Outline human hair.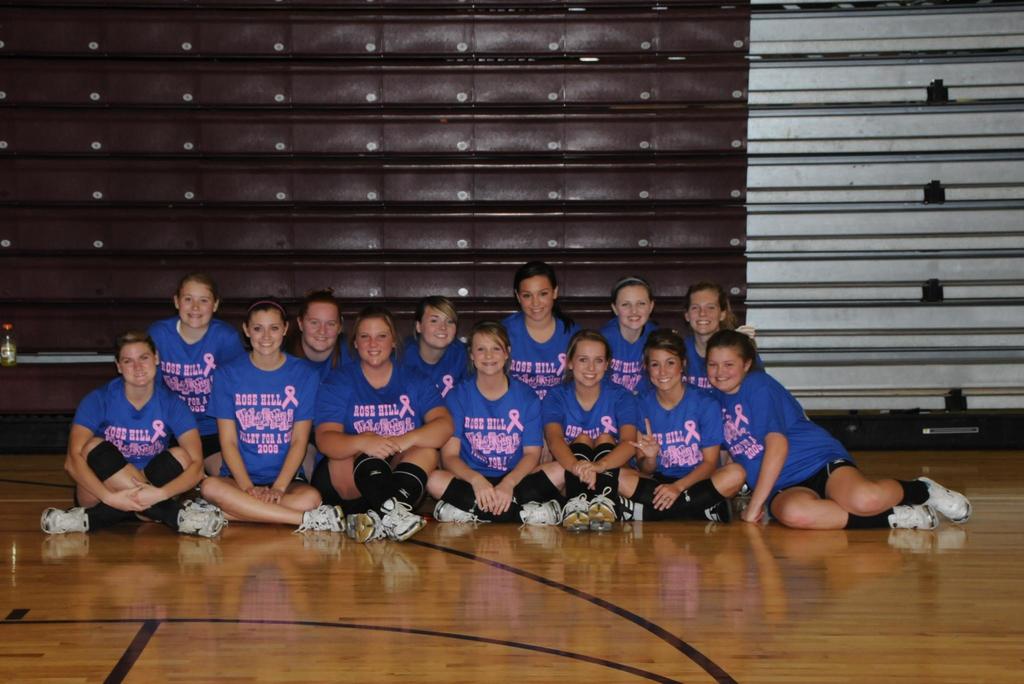
Outline: box=[640, 331, 691, 374].
